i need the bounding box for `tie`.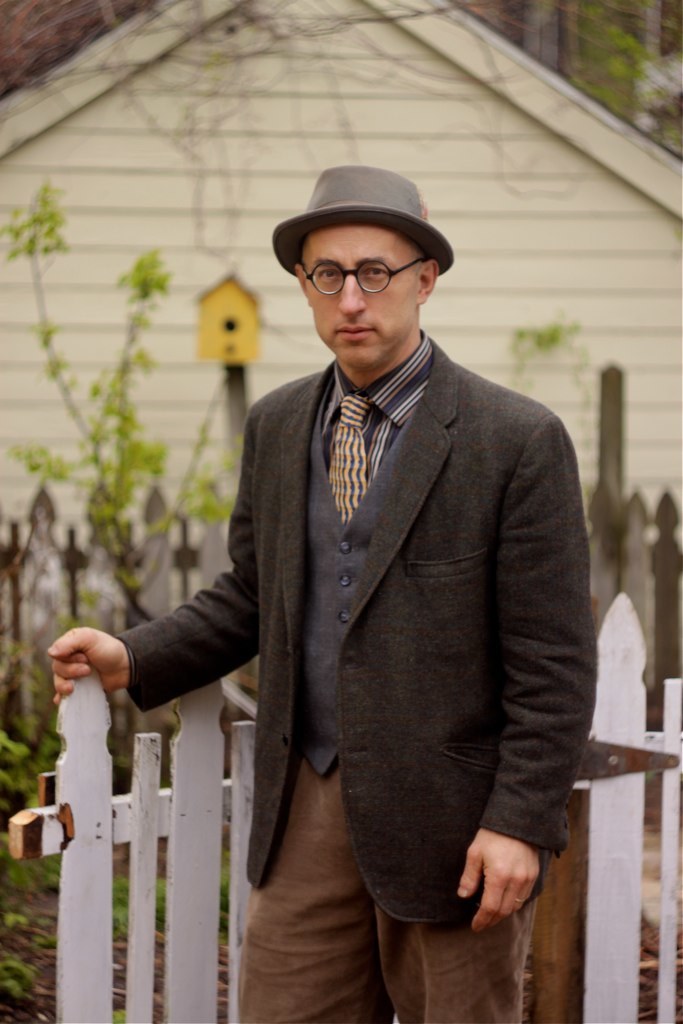
Here it is: select_region(329, 391, 372, 527).
